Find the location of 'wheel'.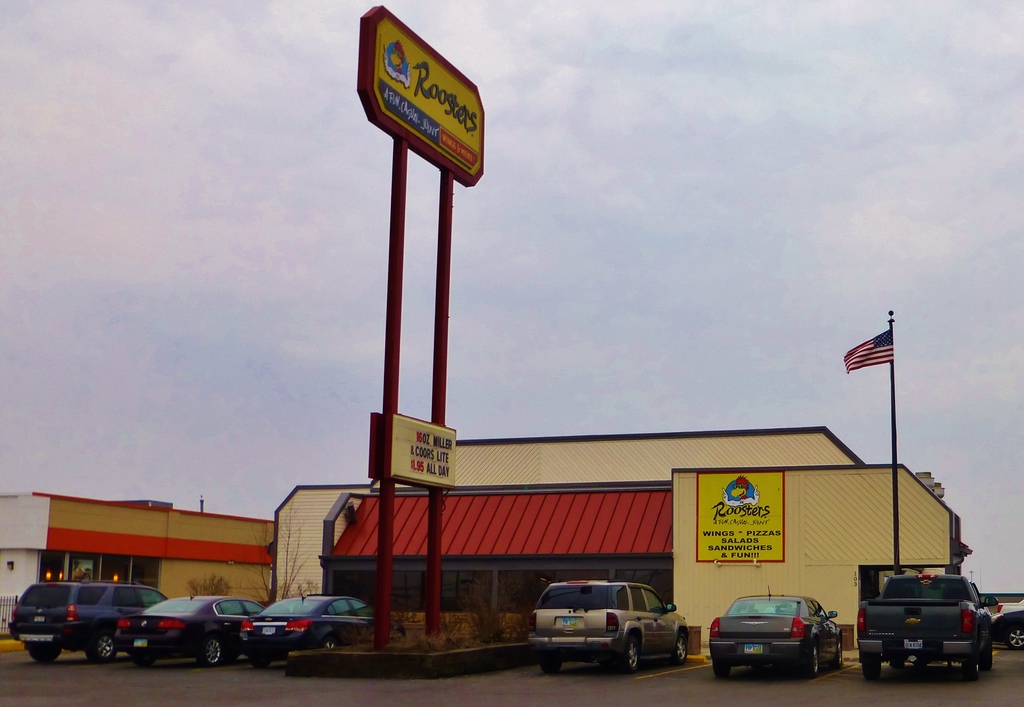
Location: detection(131, 657, 152, 669).
